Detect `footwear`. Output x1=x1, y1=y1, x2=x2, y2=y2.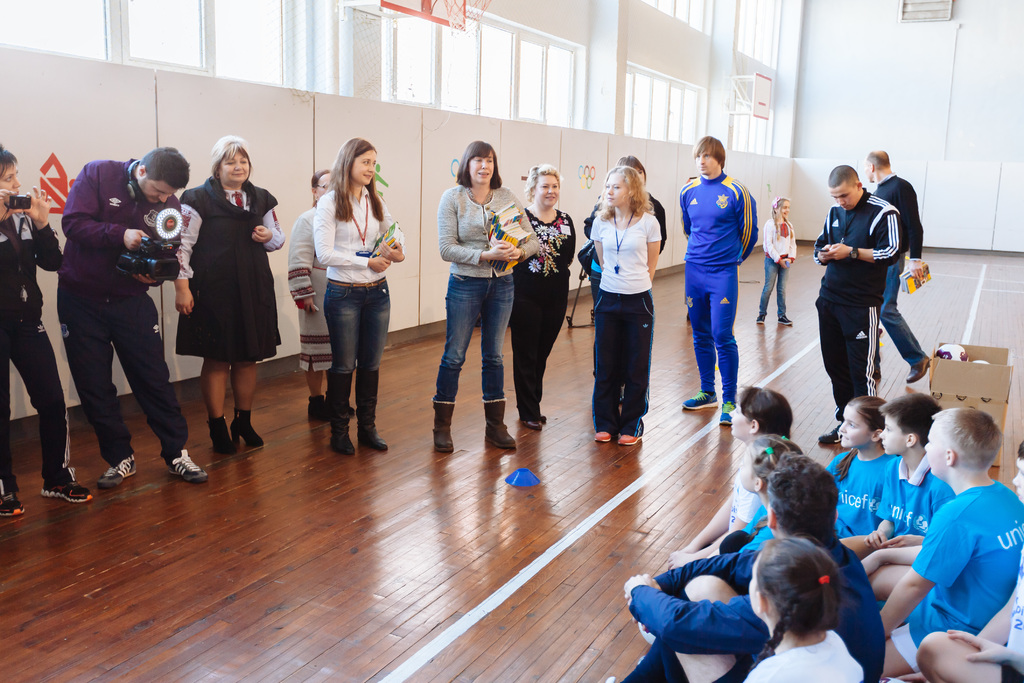
x1=431, y1=397, x2=458, y2=458.
